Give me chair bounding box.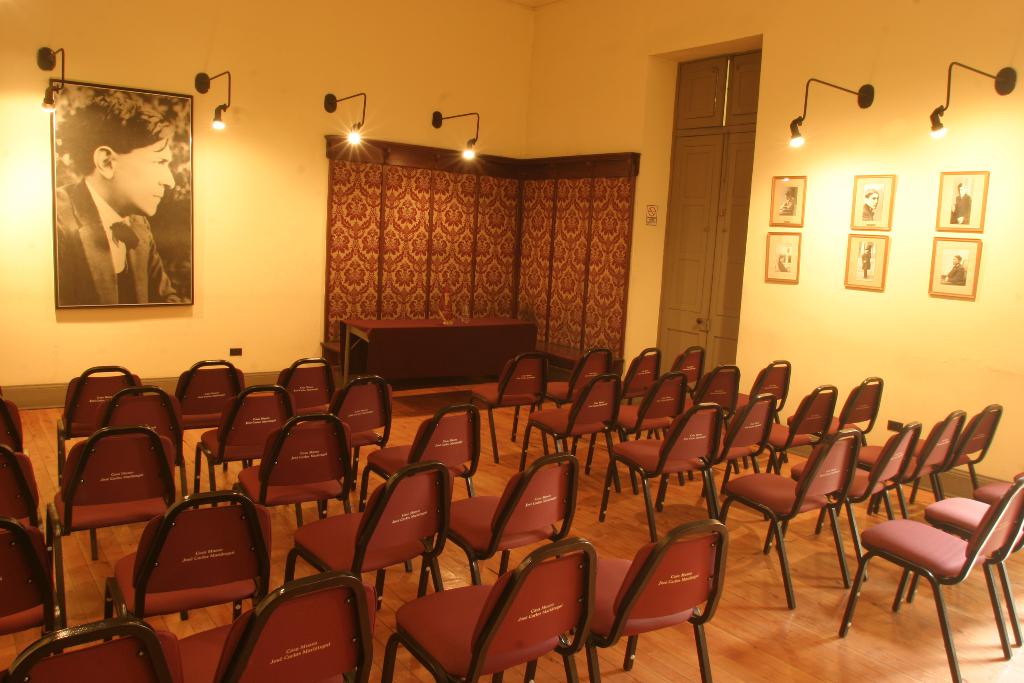
region(0, 513, 70, 628).
